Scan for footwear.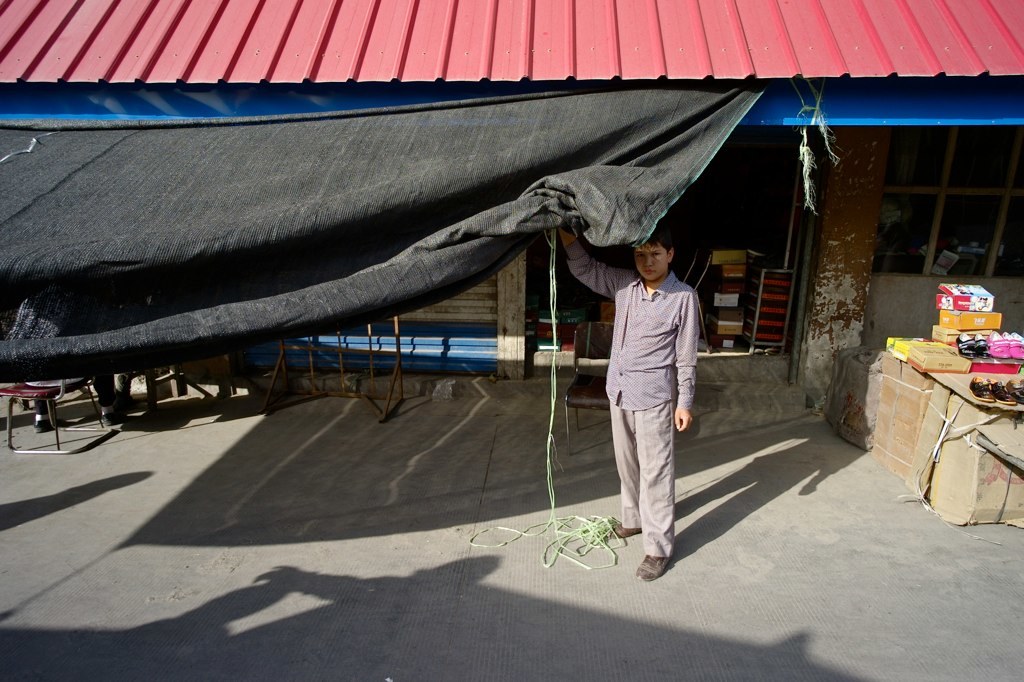
Scan result: bbox=(637, 556, 669, 586).
